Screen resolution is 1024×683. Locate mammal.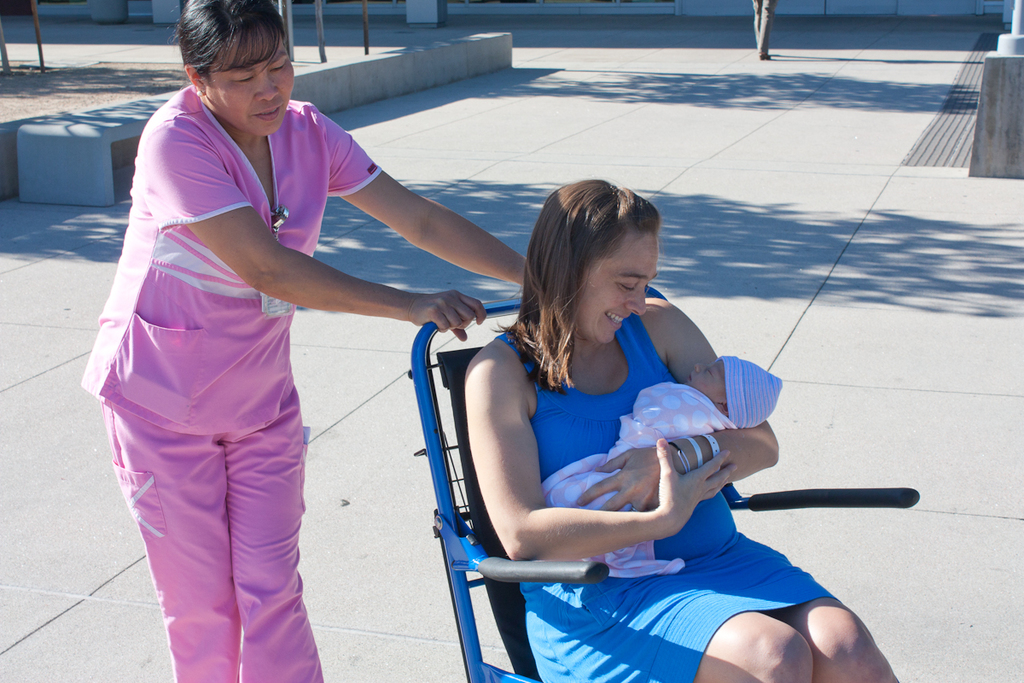
left=465, top=172, right=895, bottom=682.
